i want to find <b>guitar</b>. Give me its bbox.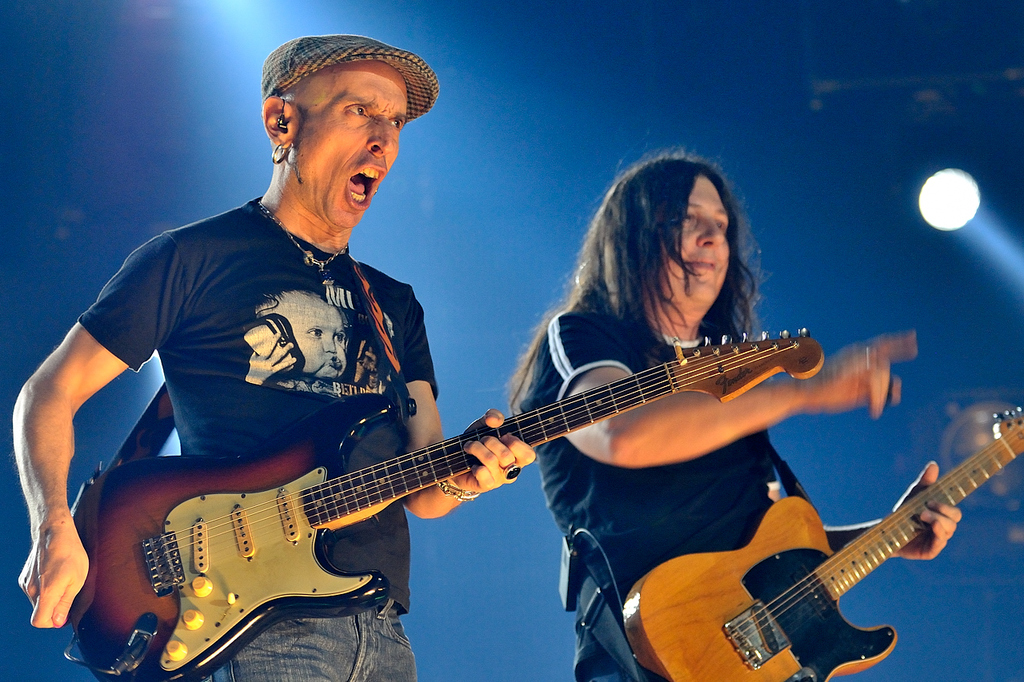
Rect(58, 322, 824, 679).
